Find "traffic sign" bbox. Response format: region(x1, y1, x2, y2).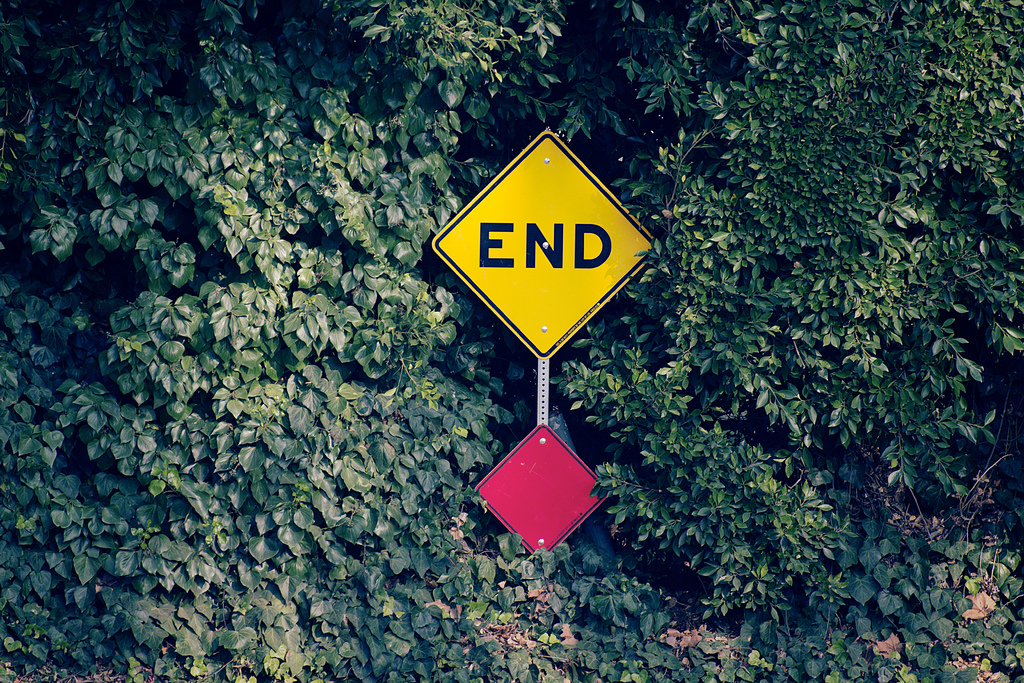
region(432, 133, 664, 364).
